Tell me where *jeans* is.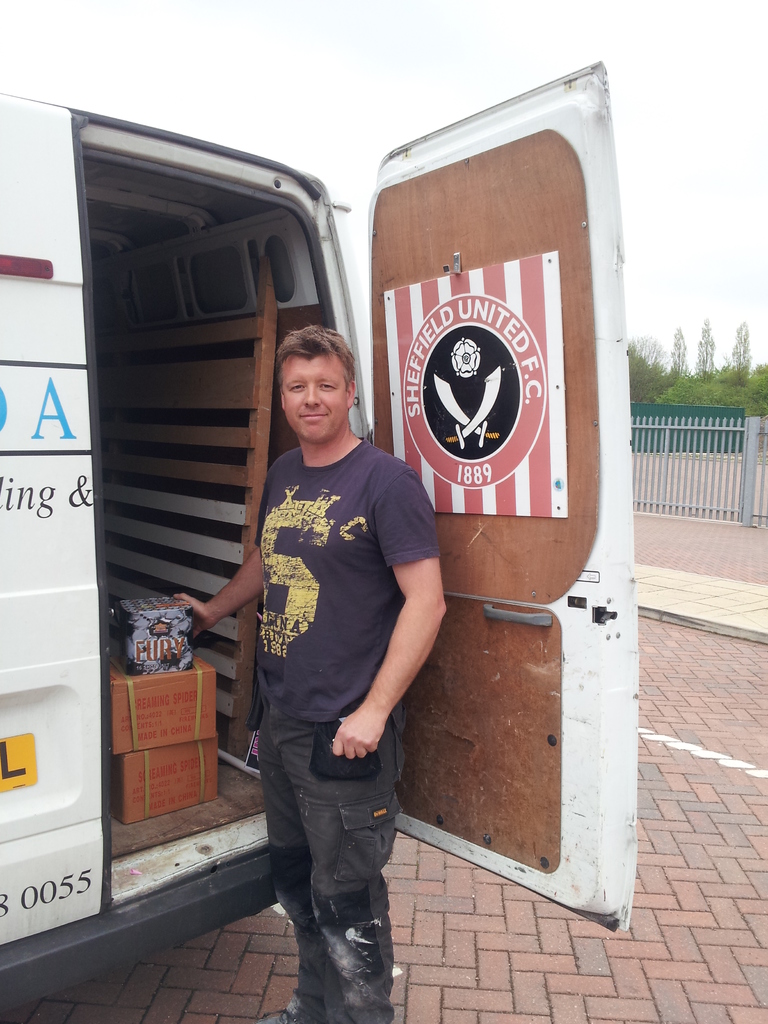
*jeans* is at 256, 741, 403, 1022.
